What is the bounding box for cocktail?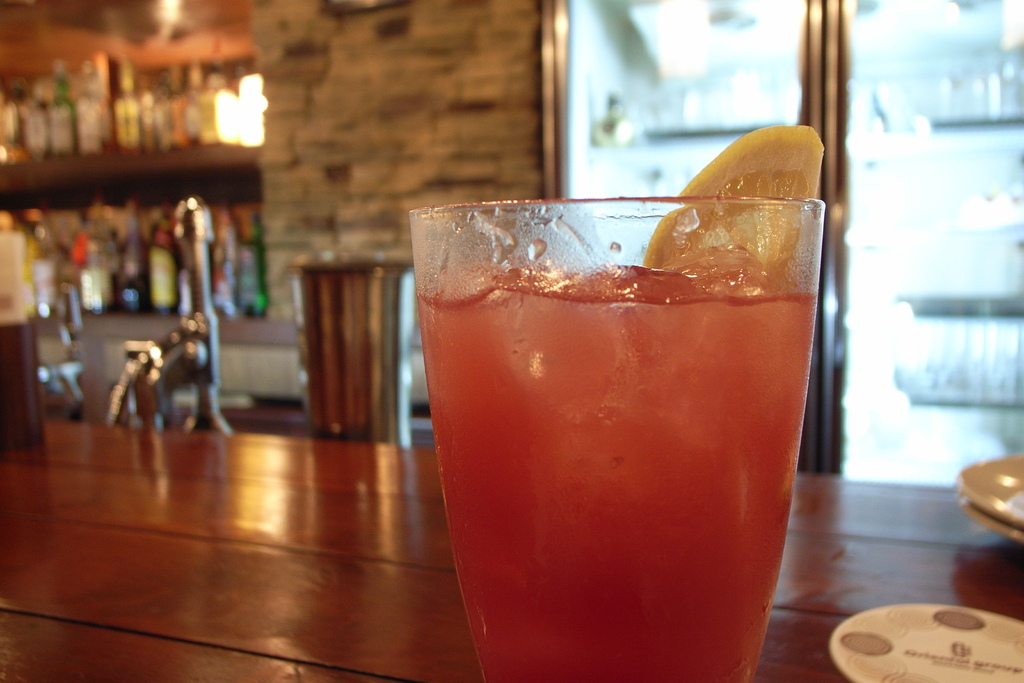
(407,115,831,682).
